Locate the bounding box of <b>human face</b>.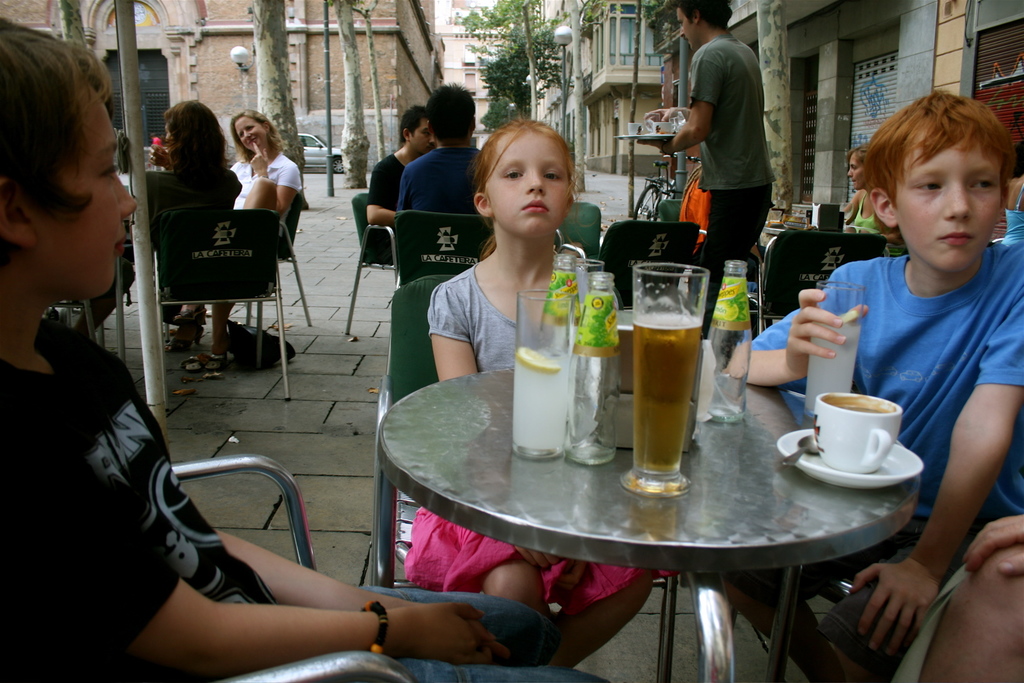
Bounding box: 35:73:138:297.
